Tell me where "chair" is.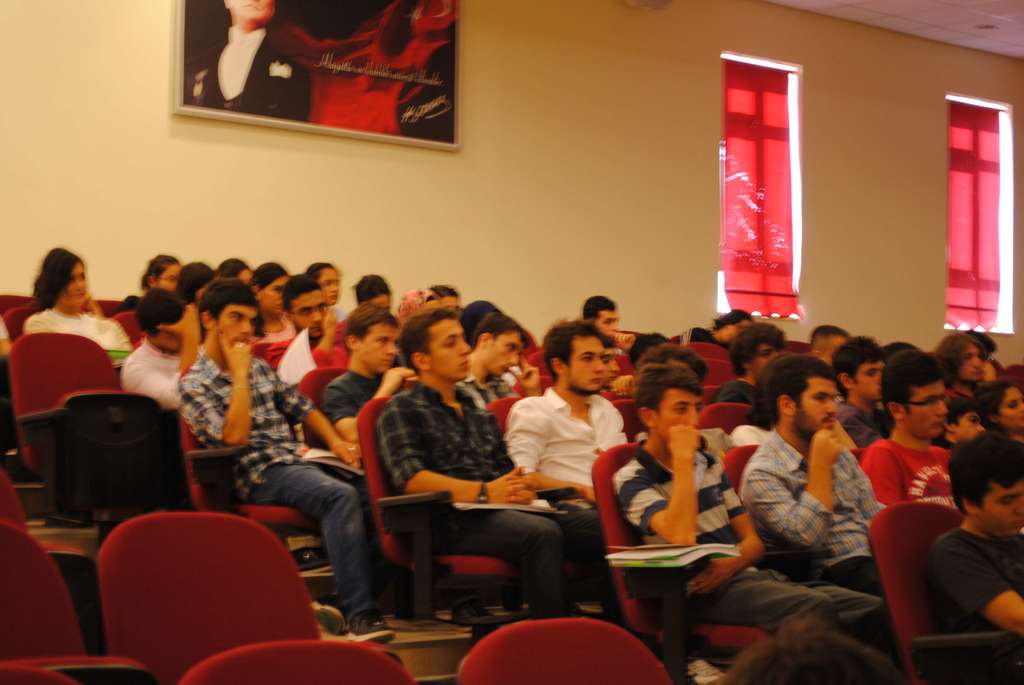
"chair" is at detection(1005, 363, 1023, 380).
